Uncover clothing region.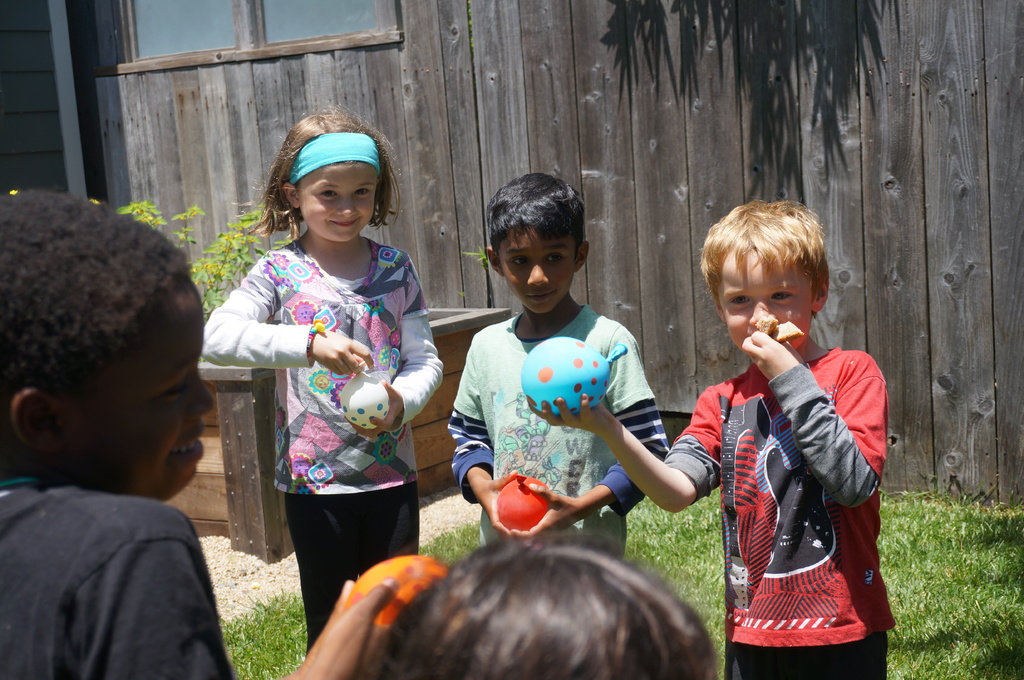
Uncovered: <box>663,348,887,648</box>.
